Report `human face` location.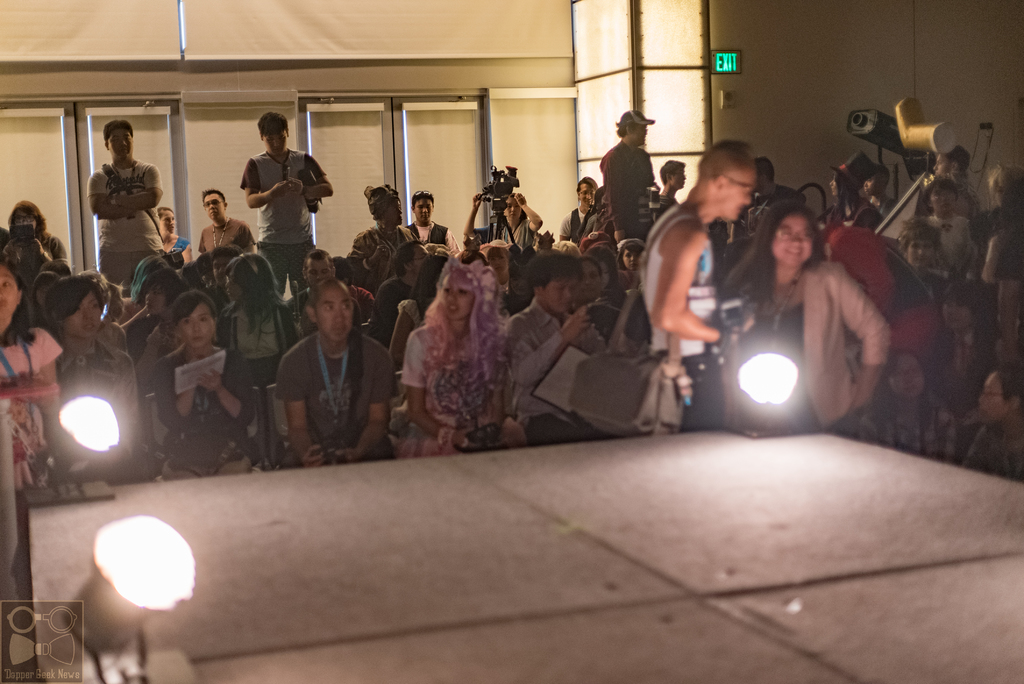
Report: locate(546, 278, 578, 311).
